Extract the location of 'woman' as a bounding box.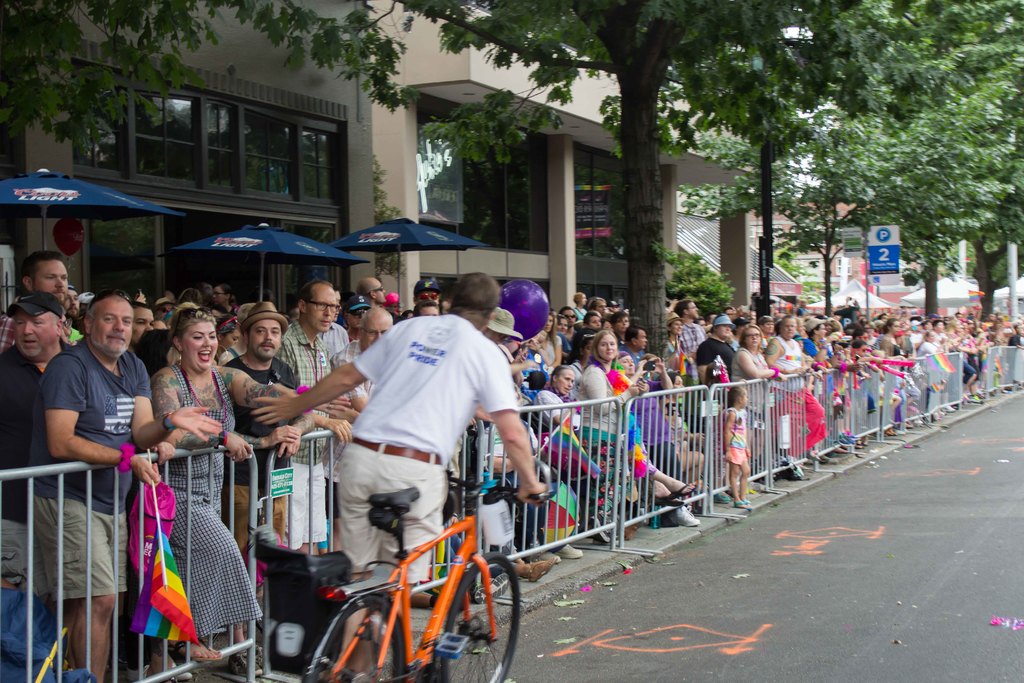
detection(598, 318, 607, 333).
